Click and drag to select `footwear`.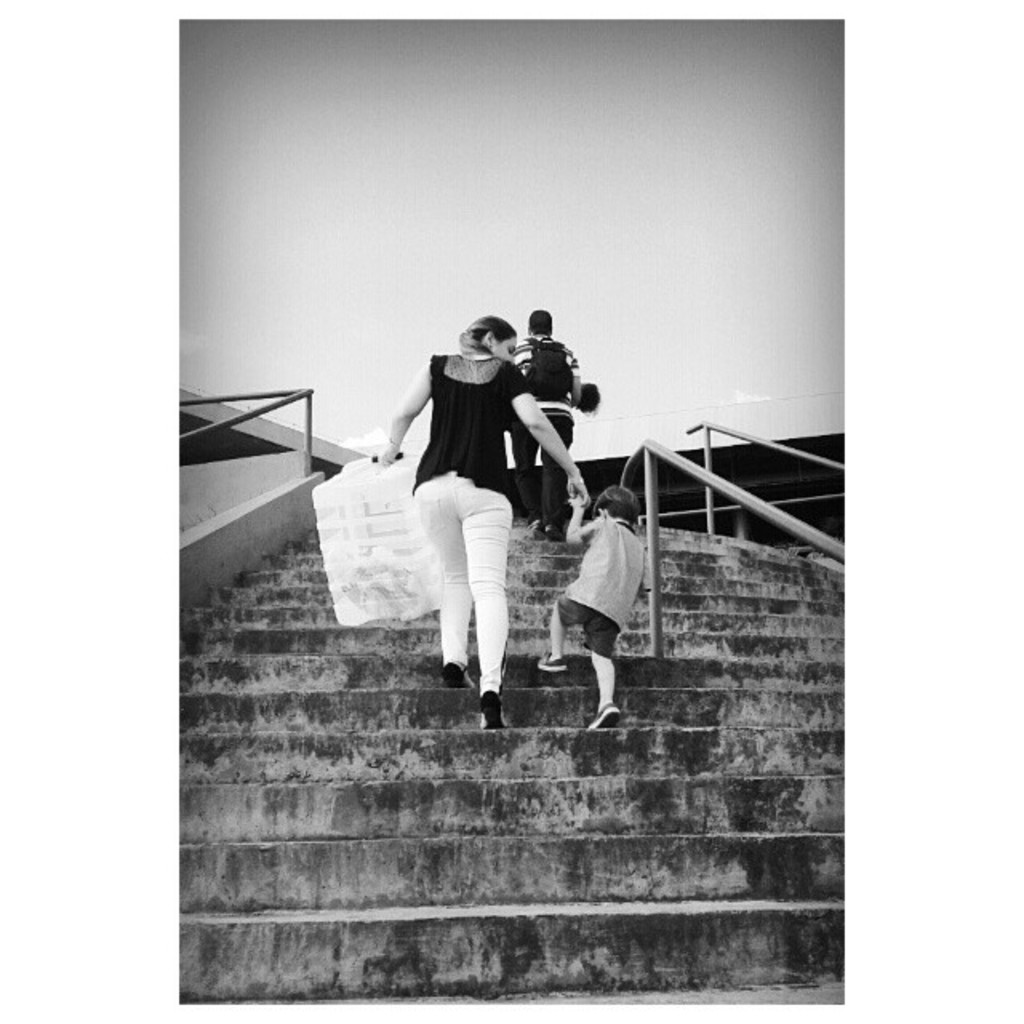
Selection: 442:664:474:690.
